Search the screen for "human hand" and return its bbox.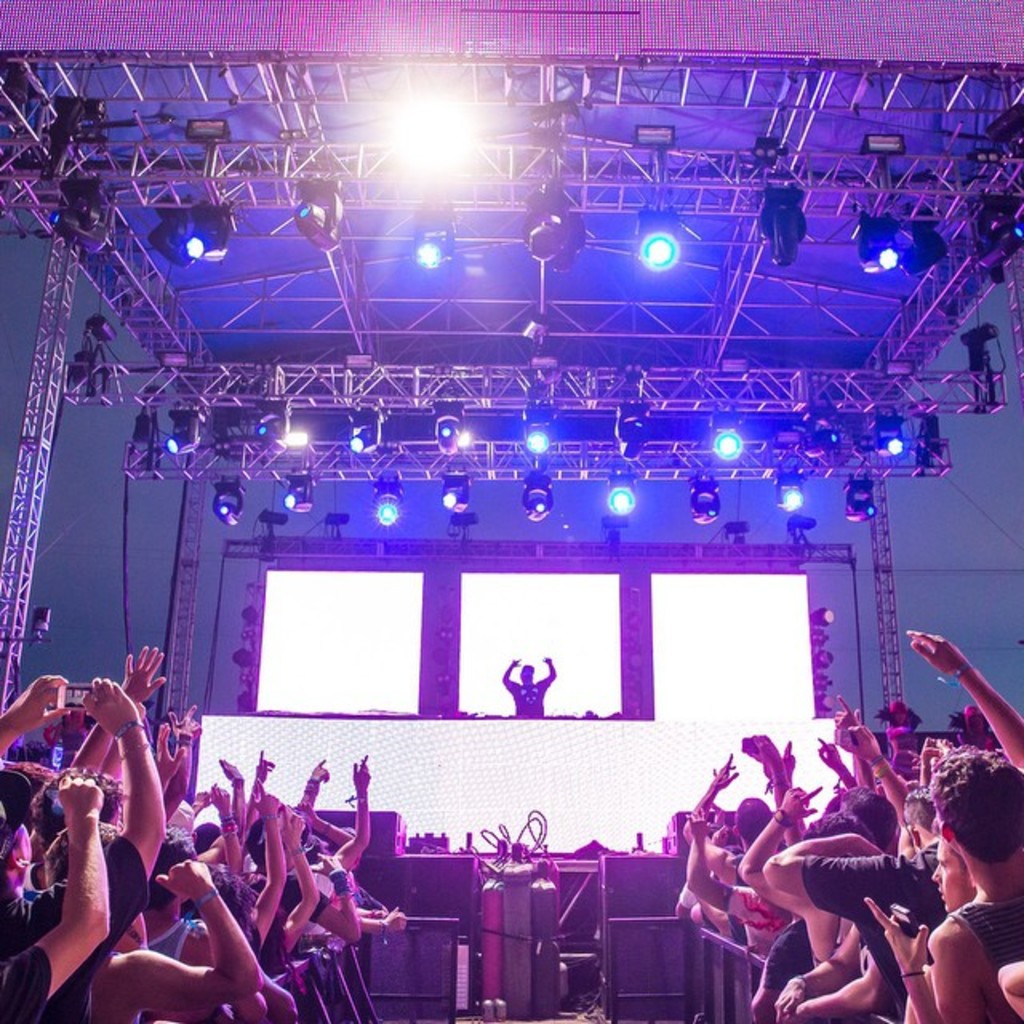
Found: (906, 627, 966, 674).
